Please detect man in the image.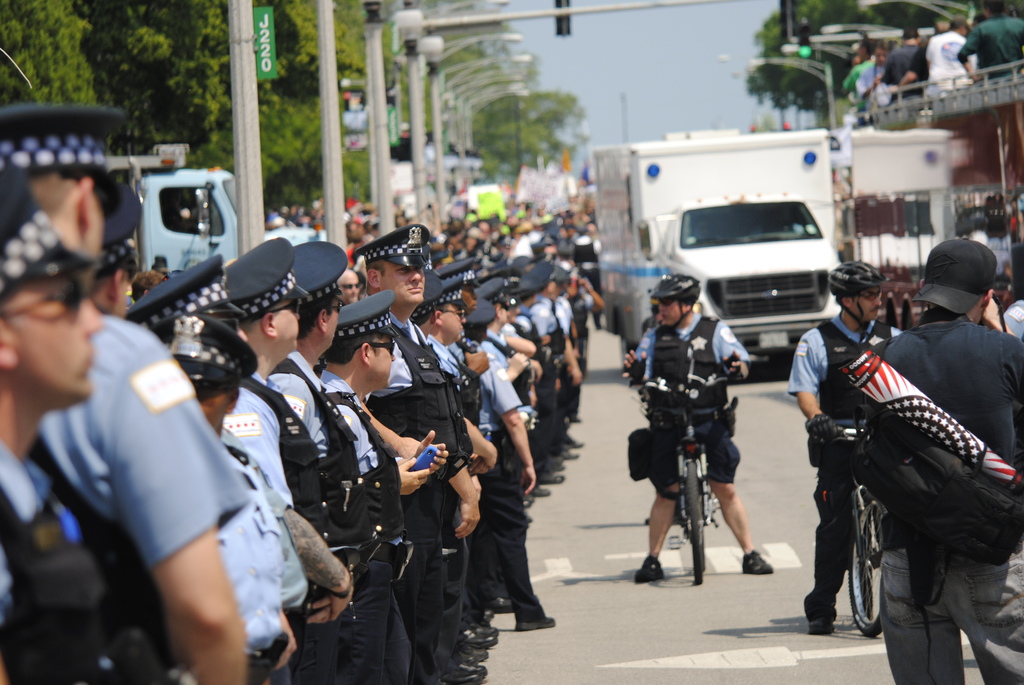
(x1=851, y1=235, x2=1023, y2=684).
